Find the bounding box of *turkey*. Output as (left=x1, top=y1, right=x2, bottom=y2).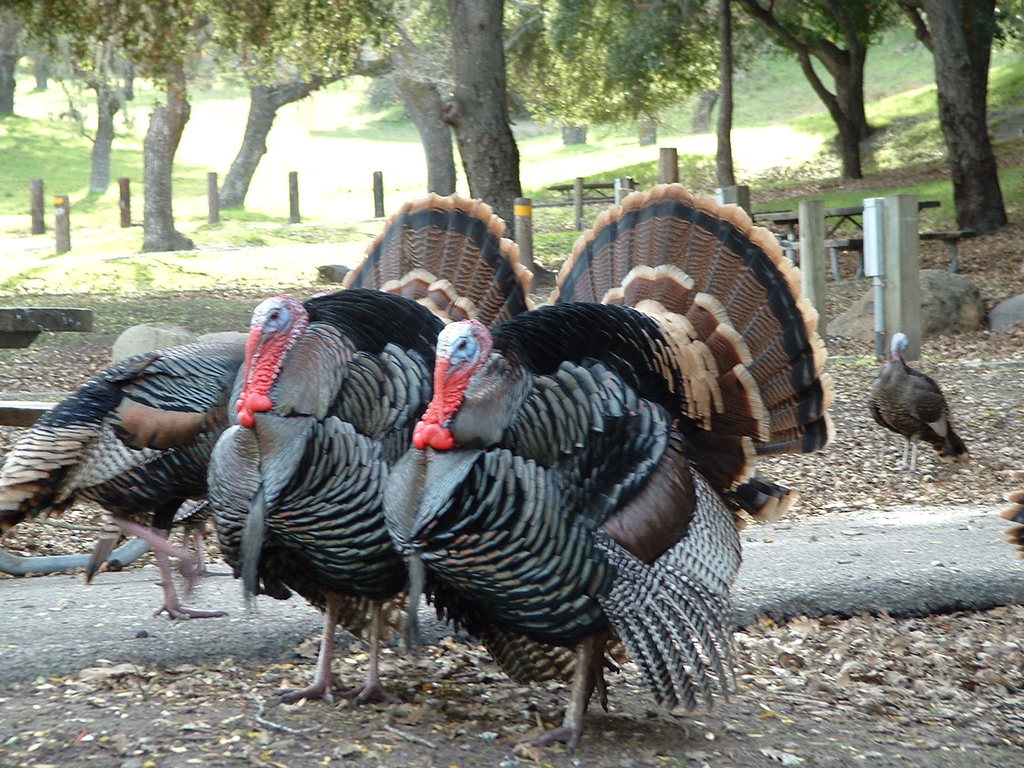
(left=867, top=332, right=975, bottom=475).
